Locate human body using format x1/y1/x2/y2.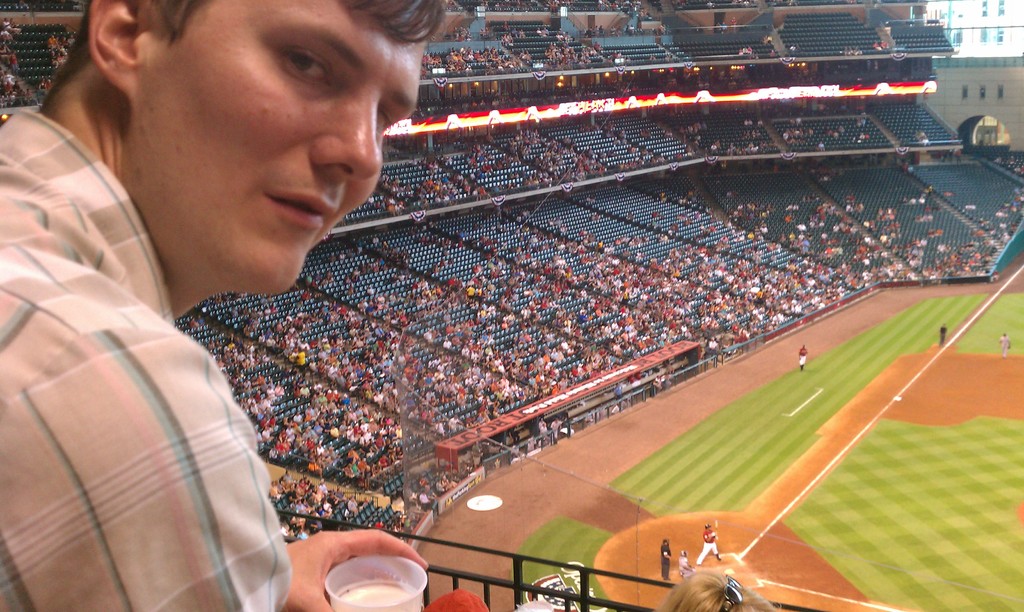
692/525/730/563.
